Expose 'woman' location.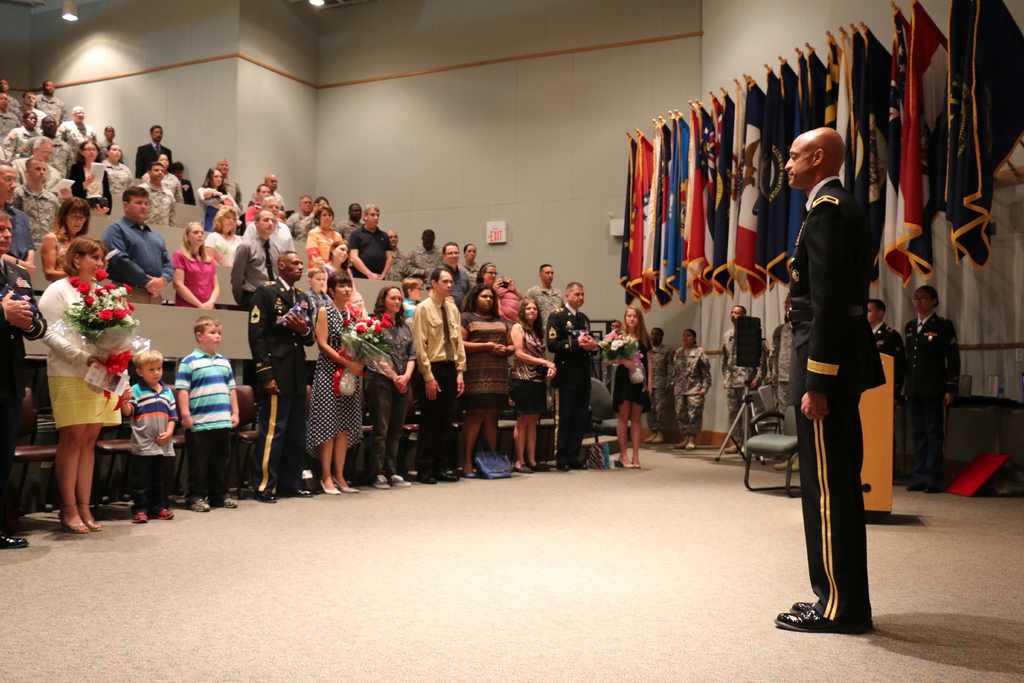
Exposed at locate(307, 205, 344, 267).
